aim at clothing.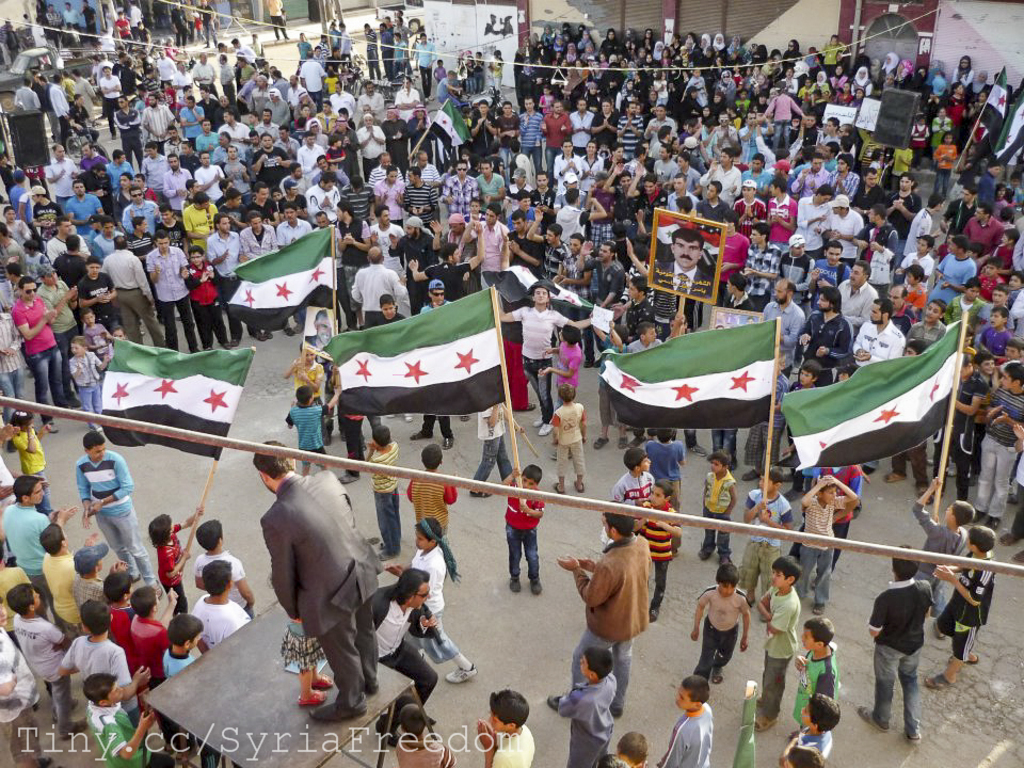
Aimed at left=377, top=177, right=407, bottom=219.
